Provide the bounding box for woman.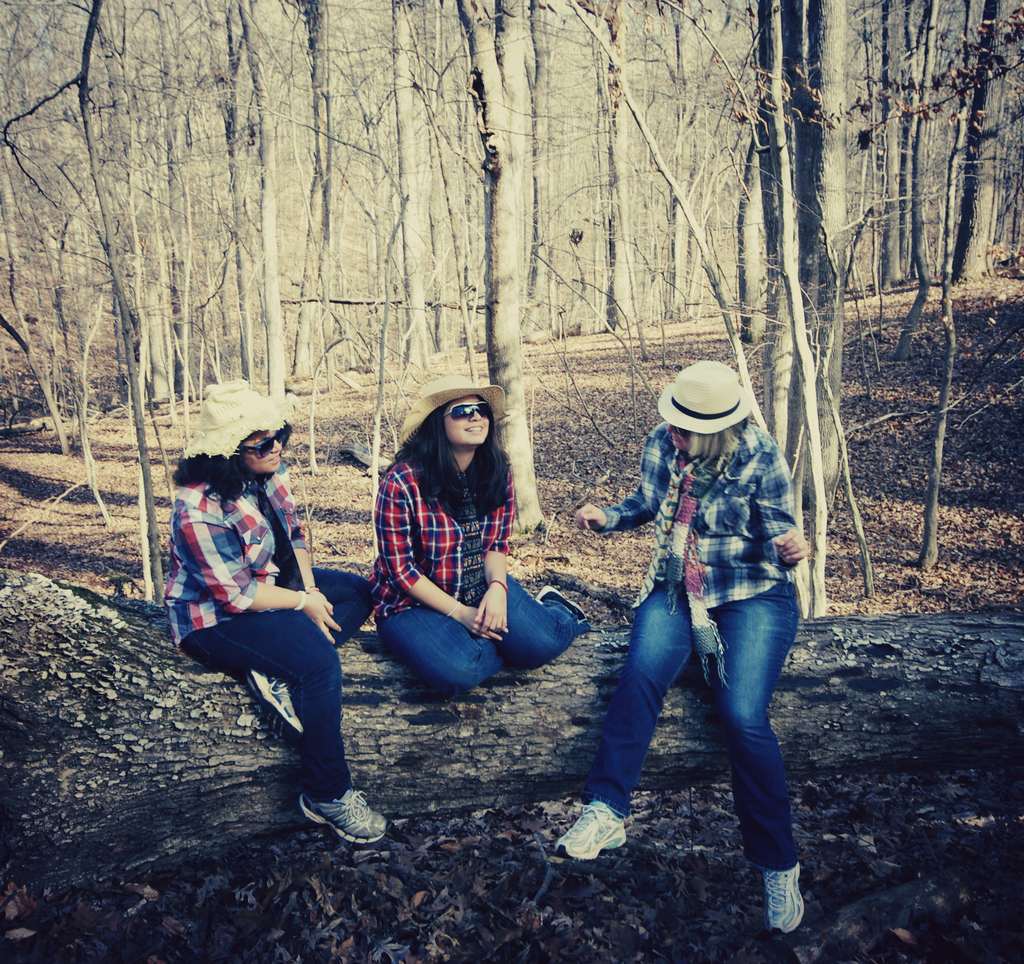
[358, 380, 556, 747].
